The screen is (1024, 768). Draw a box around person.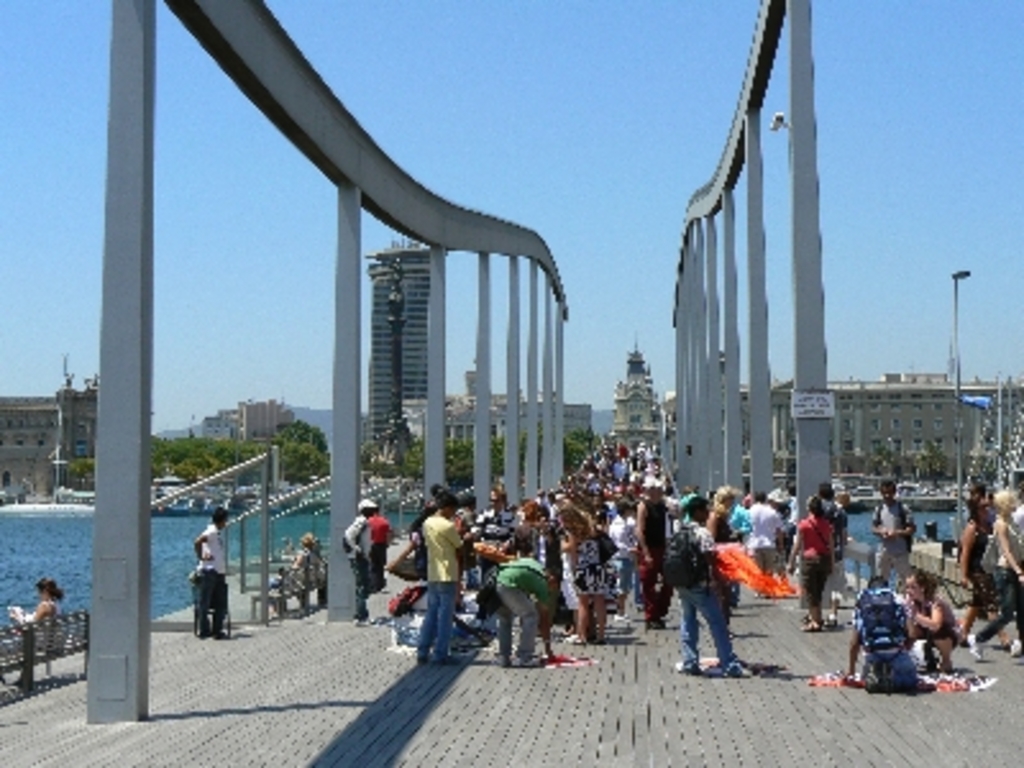
(865, 484, 924, 584).
